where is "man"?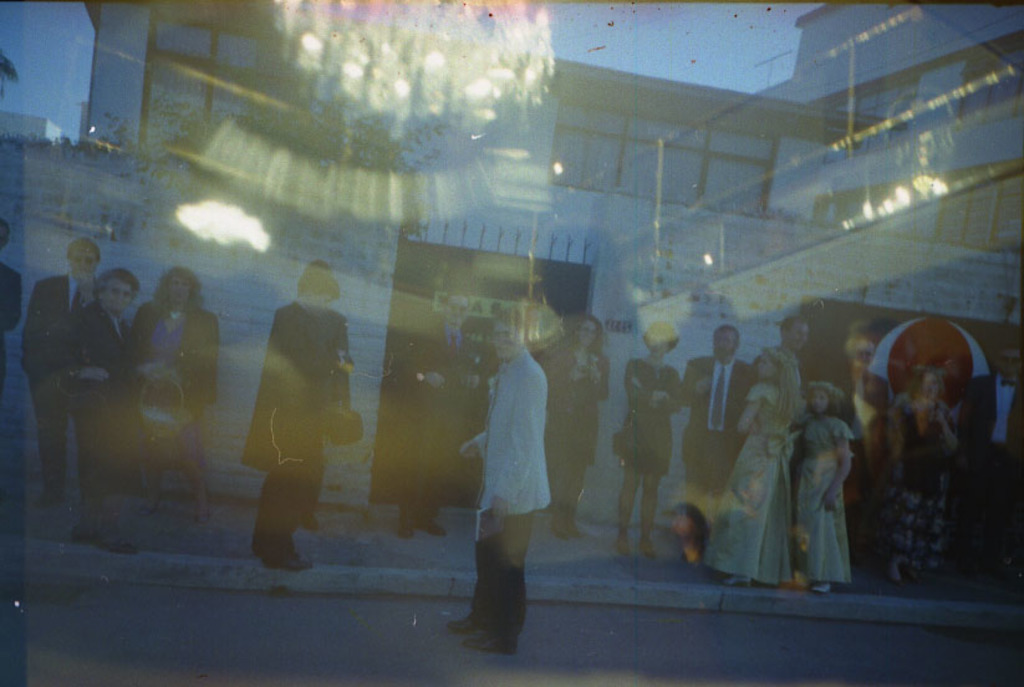
449:299:546:653.
